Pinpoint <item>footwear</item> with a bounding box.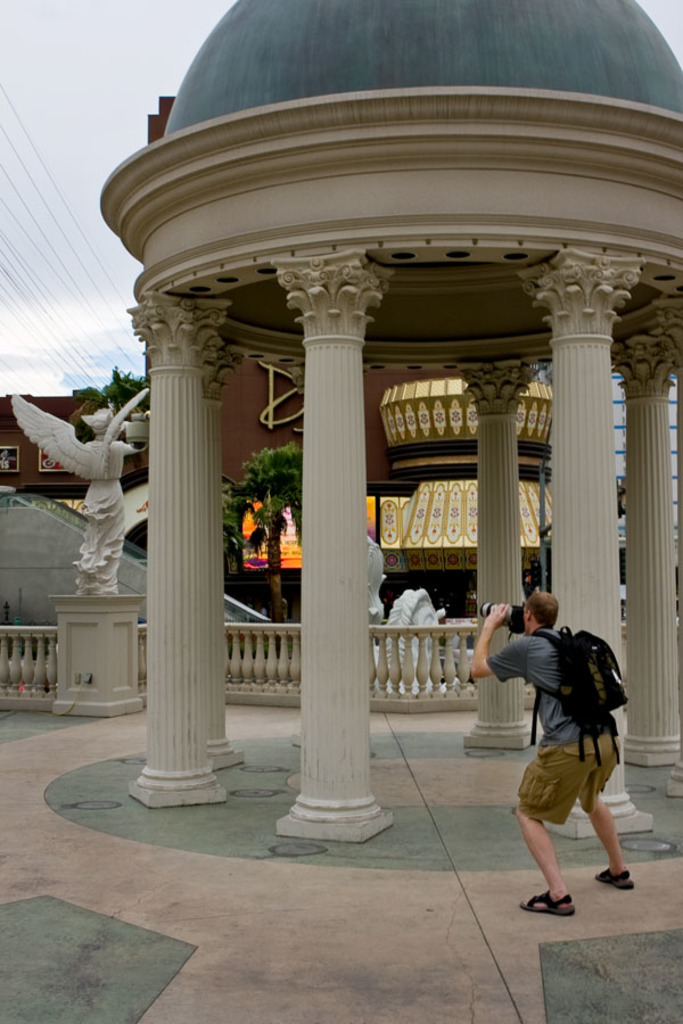
<bbox>594, 862, 636, 893</bbox>.
